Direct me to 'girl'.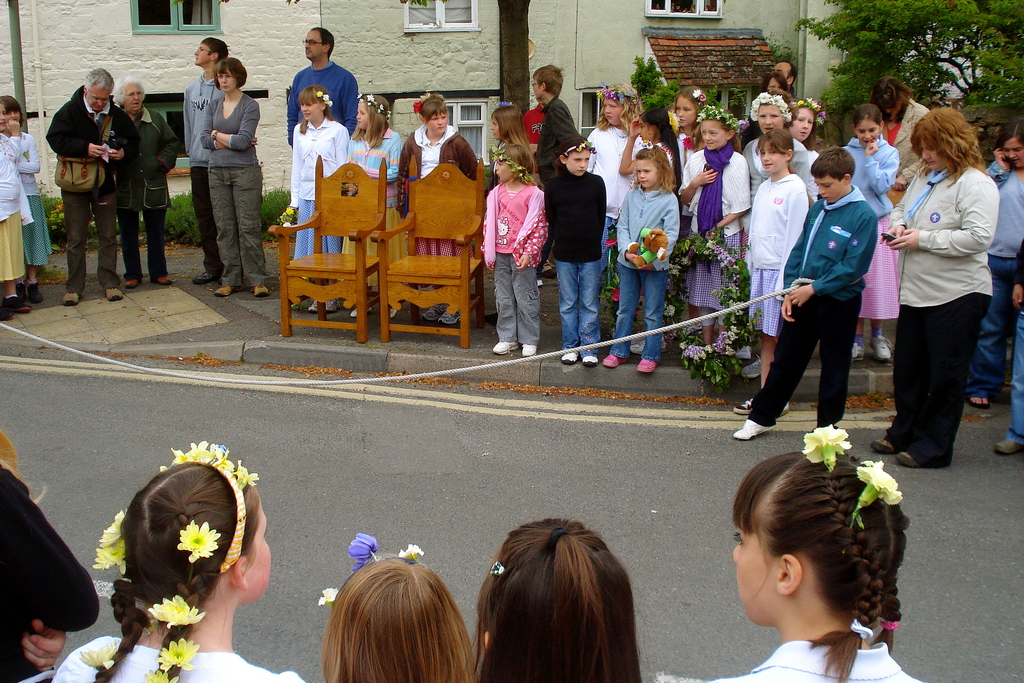
Direction: (left=0, top=100, right=19, bottom=320).
